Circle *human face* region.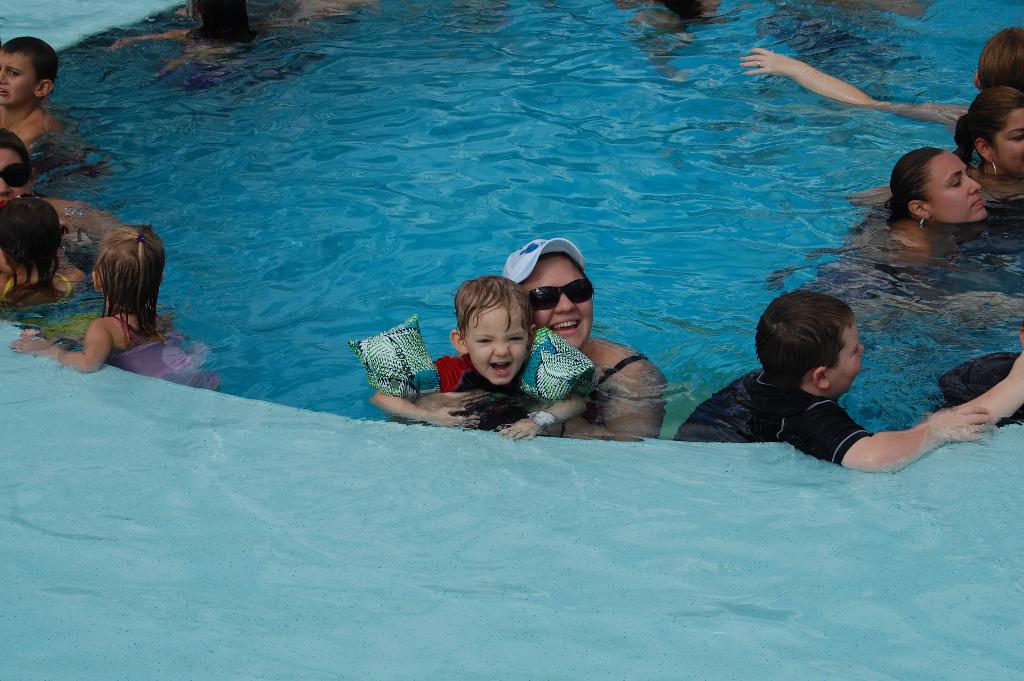
Region: locate(468, 297, 529, 385).
